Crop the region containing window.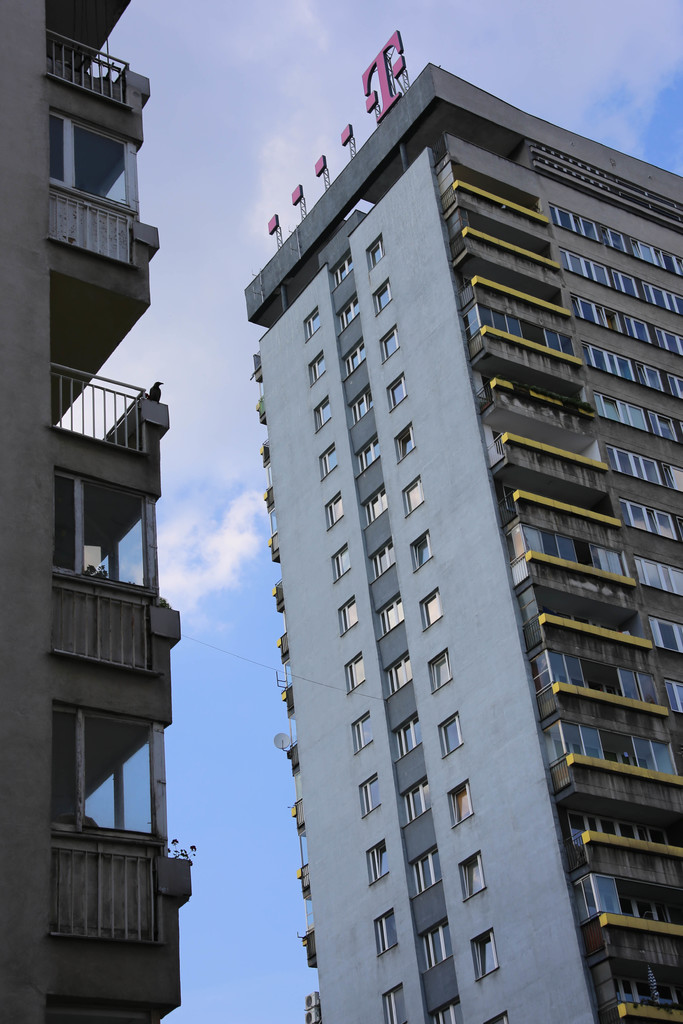
Crop region: locate(461, 219, 557, 268).
